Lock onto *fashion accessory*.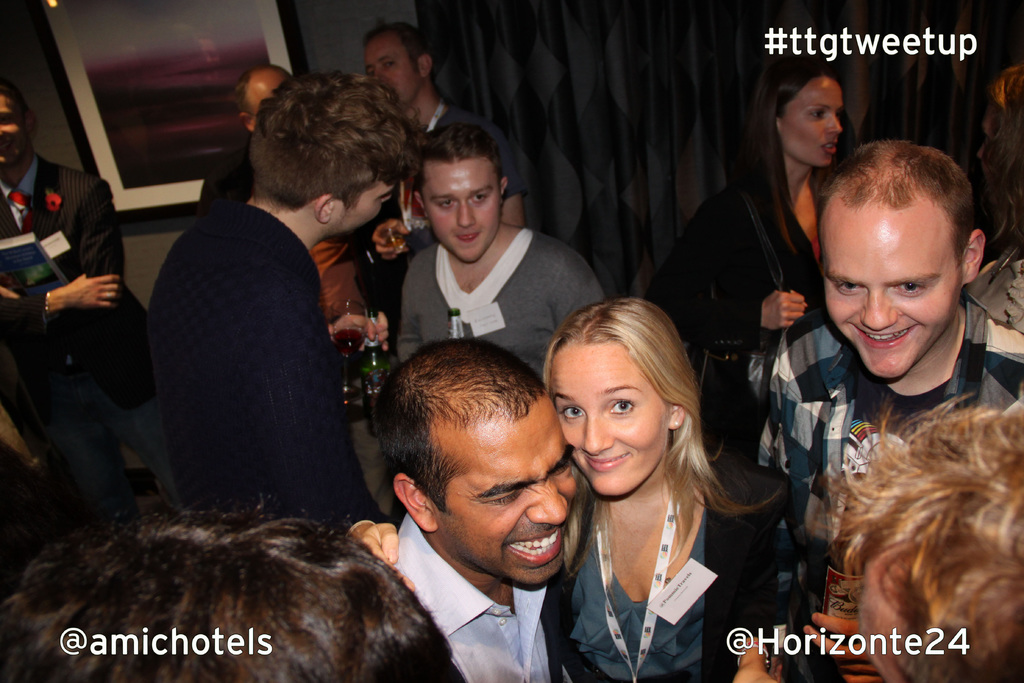
Locked: rect(345, 516, 378, 537).
